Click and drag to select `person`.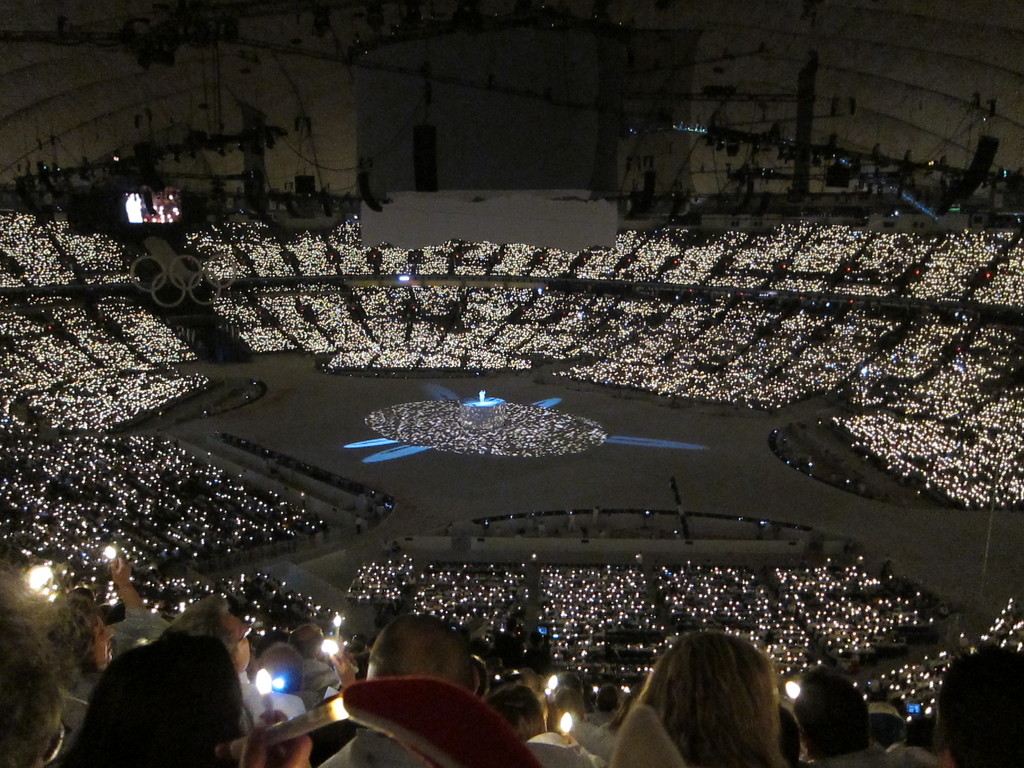
Selection: box(88, 610, 248, 767).
